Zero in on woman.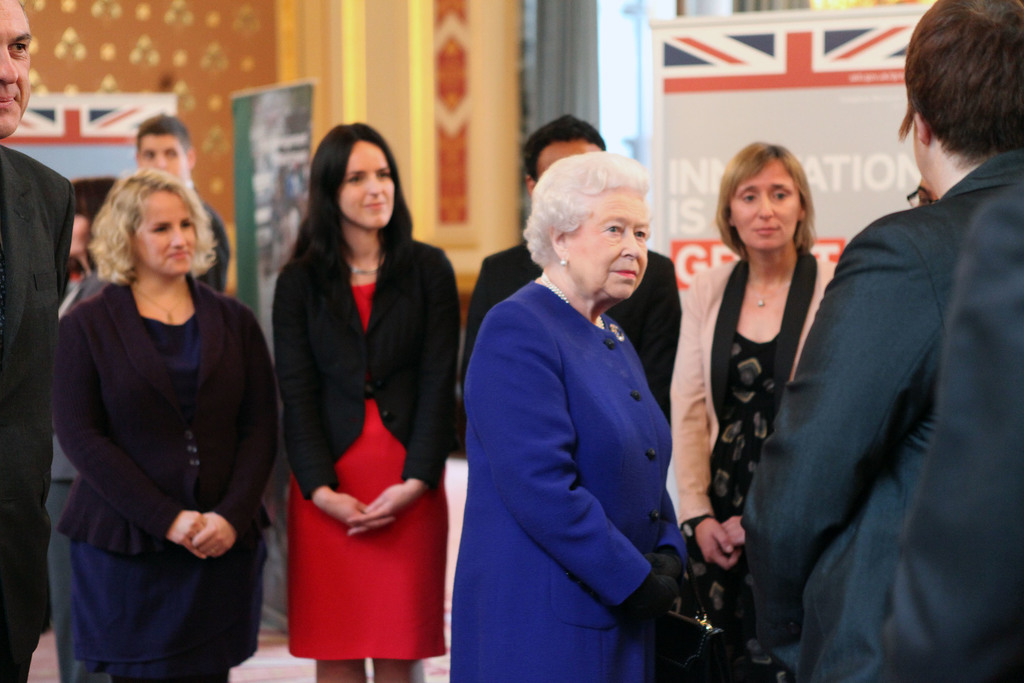
Zeroed in: 666/142/844/682.
